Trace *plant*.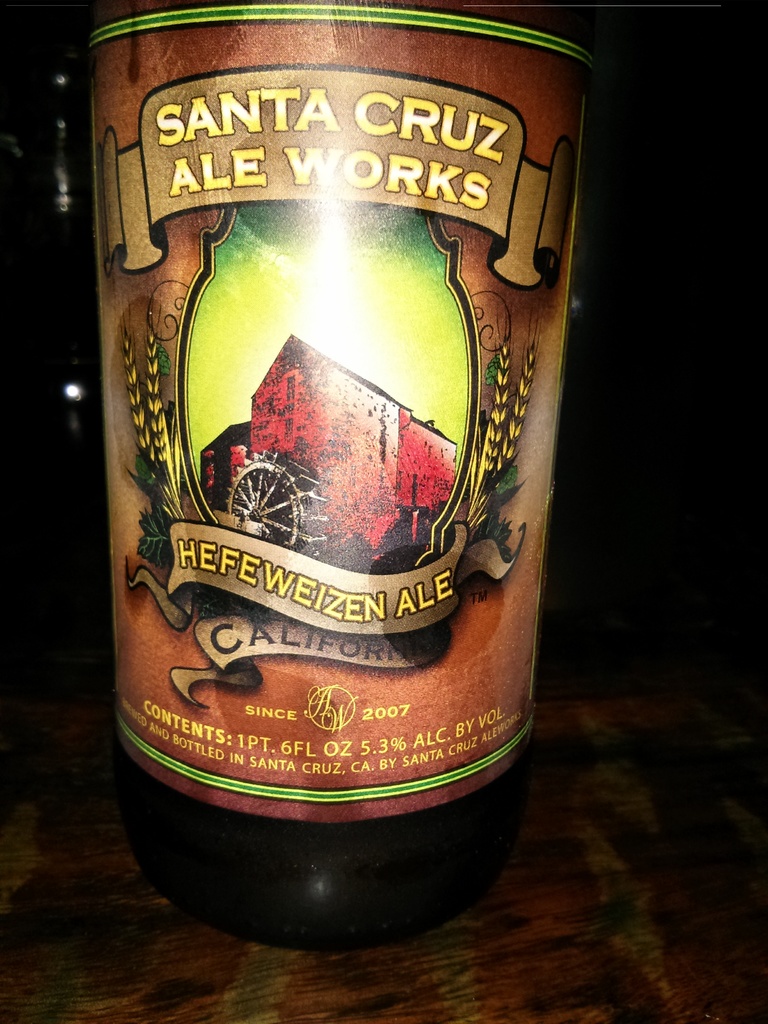
Traced to (108,288,200,577).
